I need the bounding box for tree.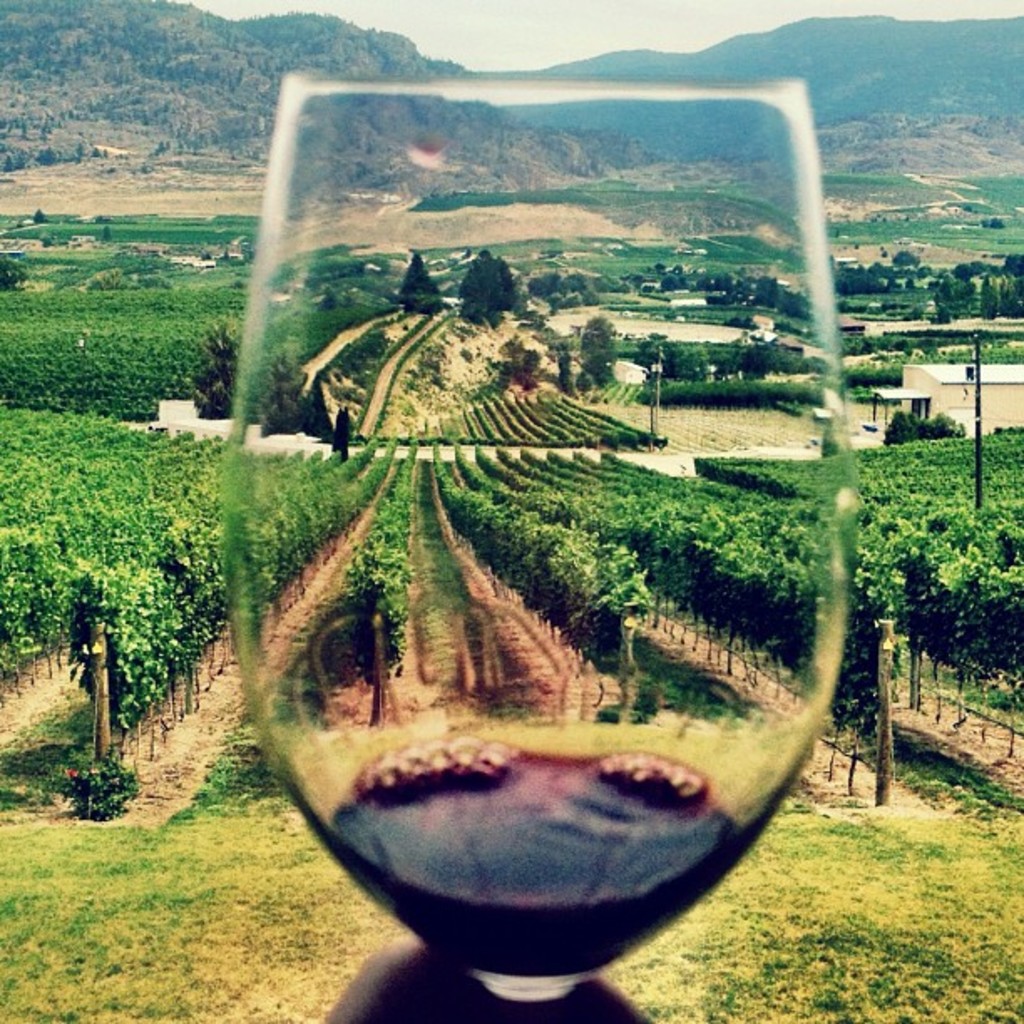
Here it is: (189,323,246,420).
